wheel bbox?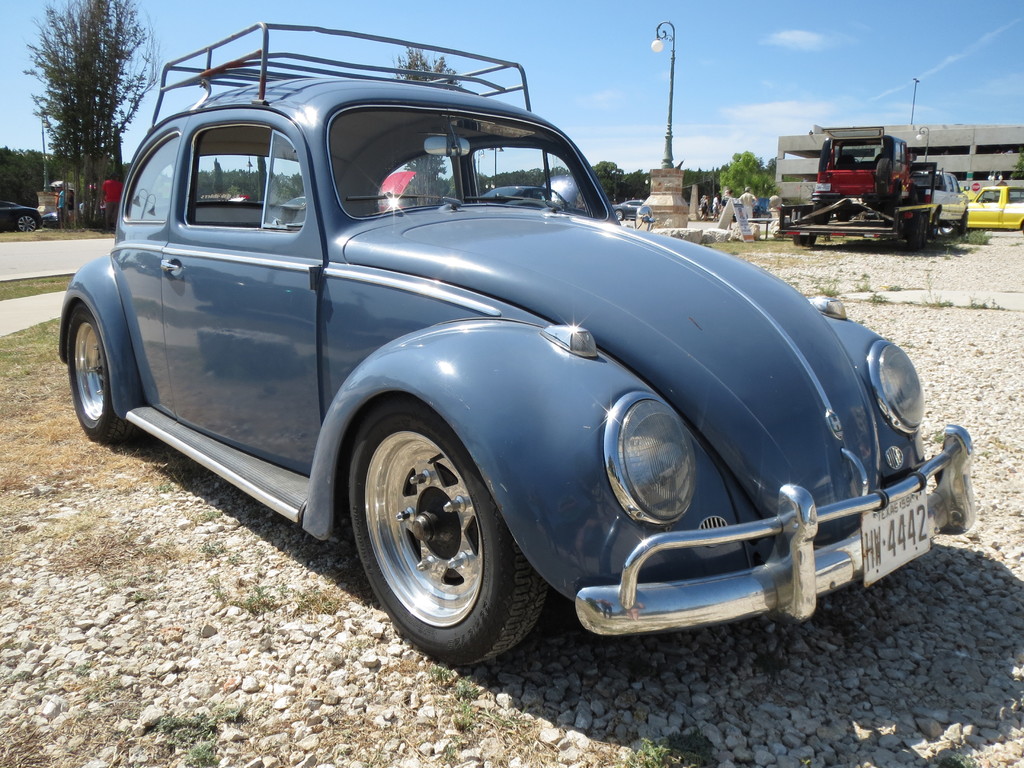
x1=65 y1=304 x2=143 y2=439
